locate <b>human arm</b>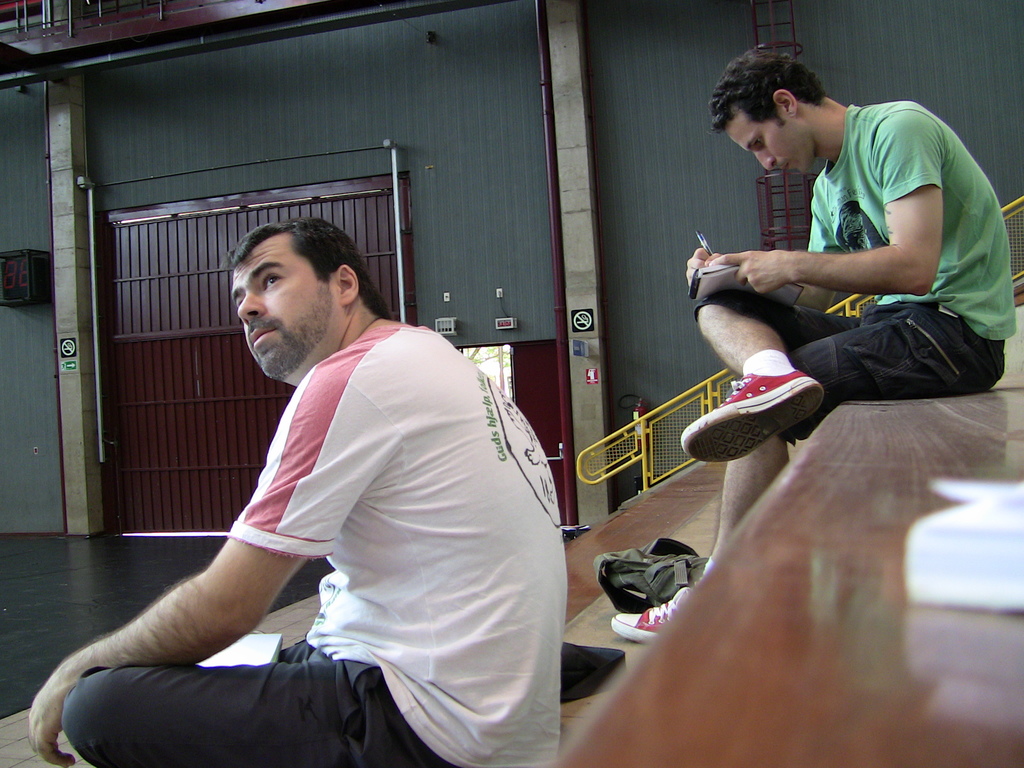
x1=51, y1=425, x2=400, y2=746
